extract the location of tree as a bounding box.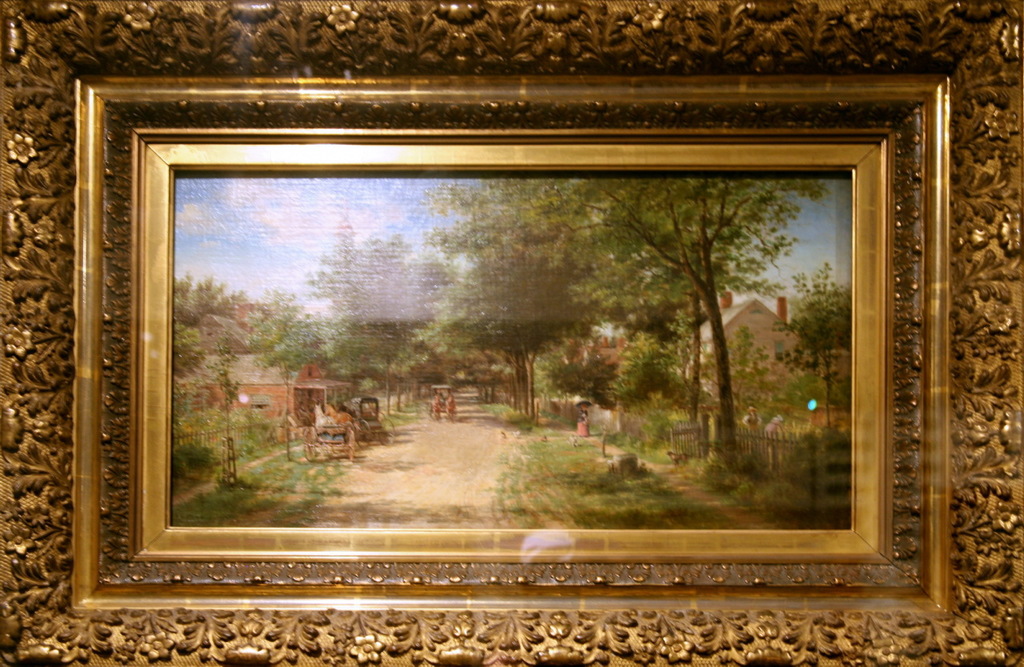
select_region(494, 174, 822, 469).
